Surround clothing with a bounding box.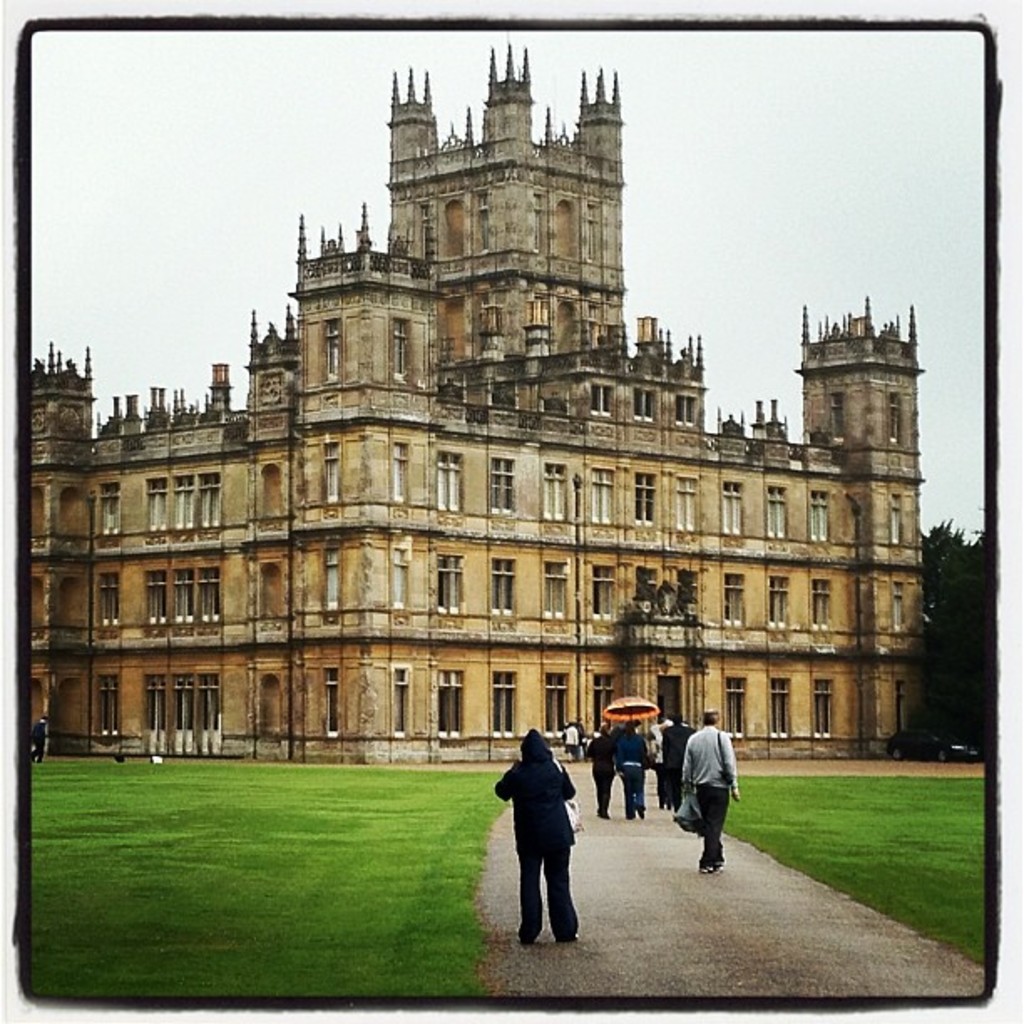
detection(33, 723, 50, 760).
